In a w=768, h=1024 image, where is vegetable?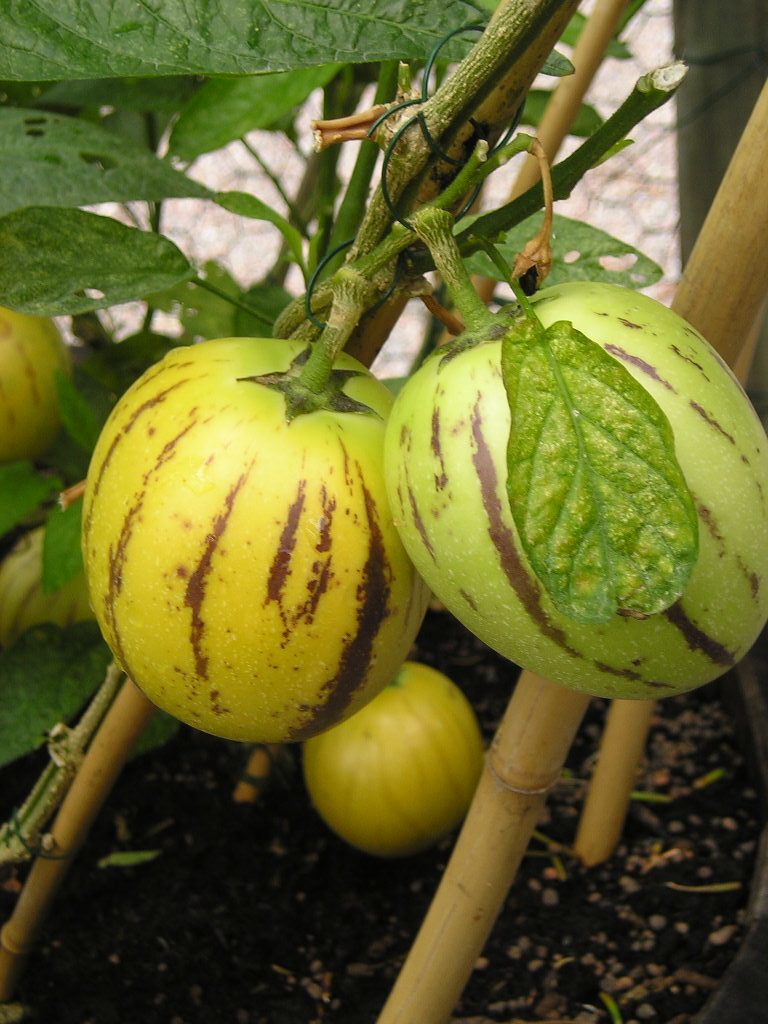
x1=0 y1=528 x2=90 y2=675.
